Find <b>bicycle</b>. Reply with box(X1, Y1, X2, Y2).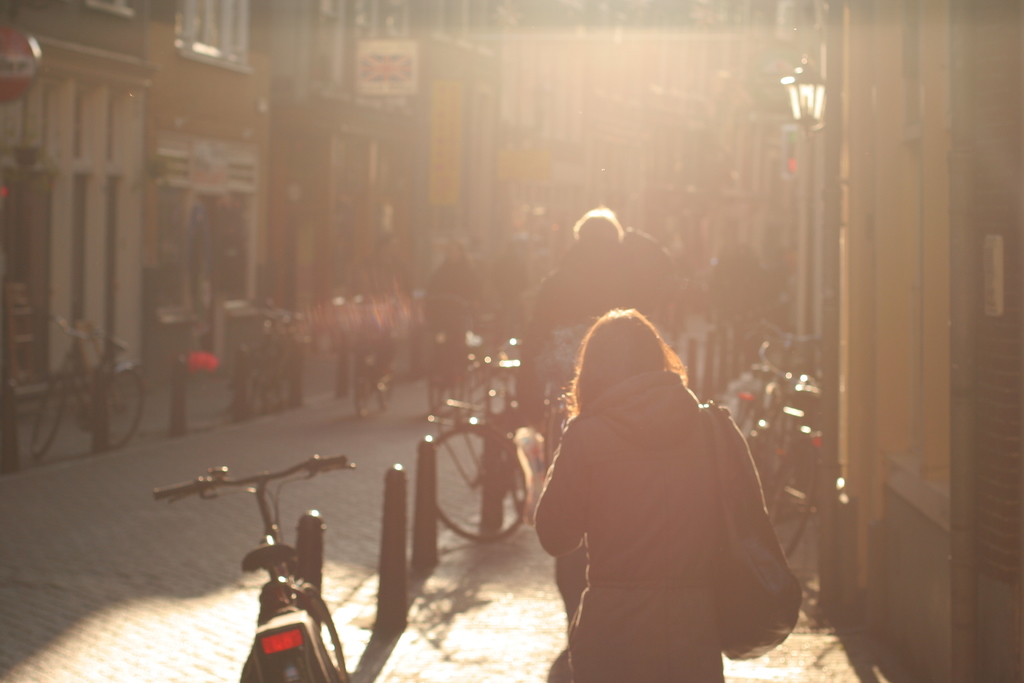
box(431, 334, 538, 537).
